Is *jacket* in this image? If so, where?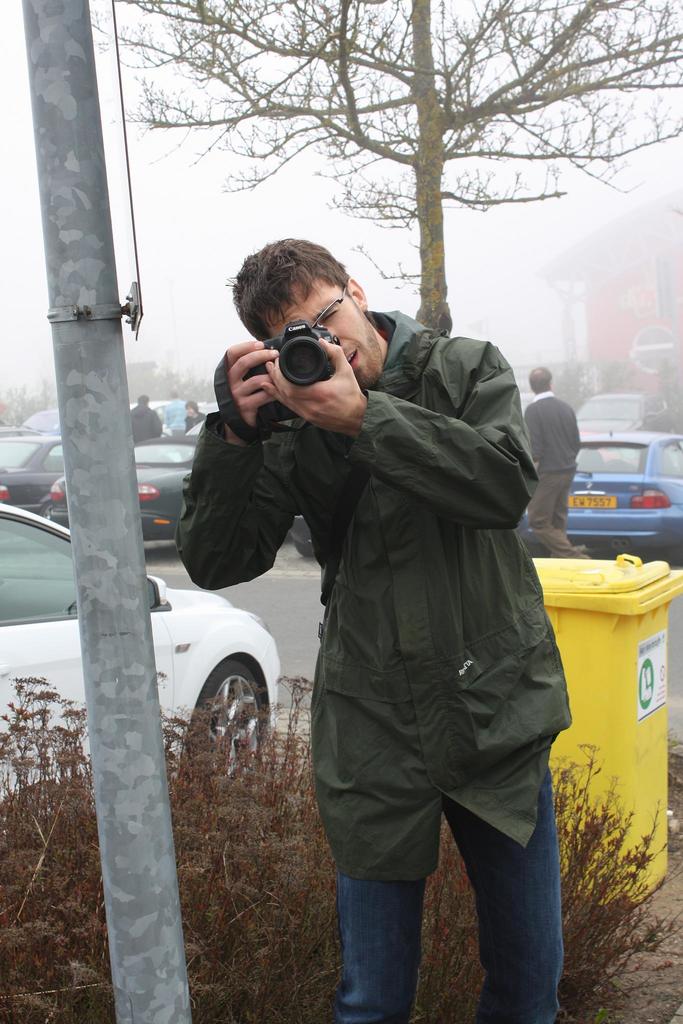
Yes, at [x1=177, y1=311, x2=572, y2=884].
